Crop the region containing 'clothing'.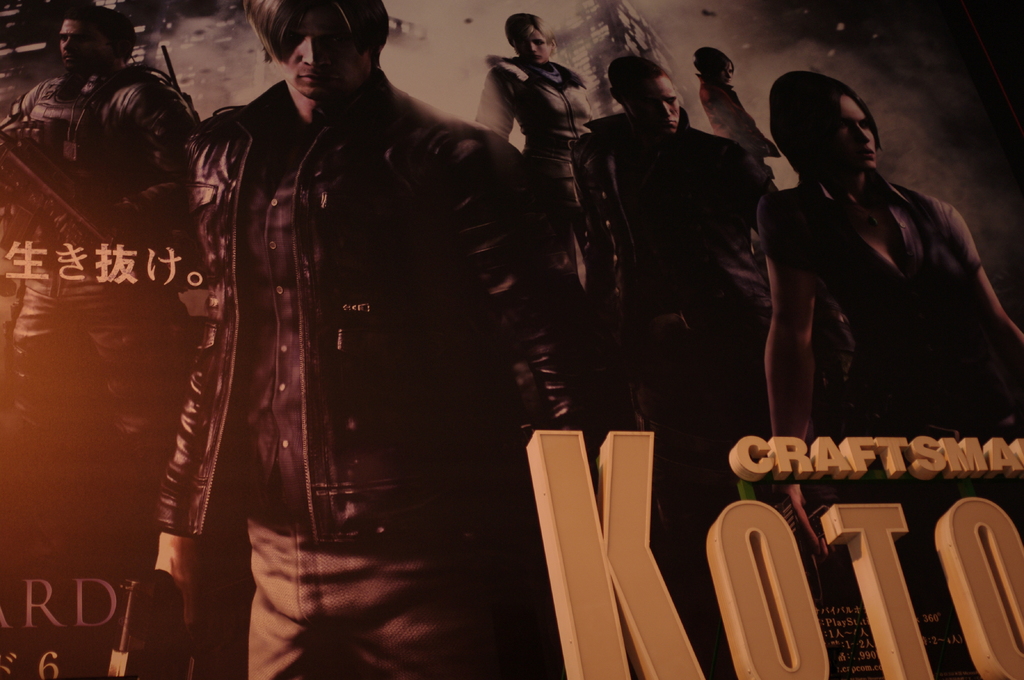
Crop region: 736:134:1000:544.
